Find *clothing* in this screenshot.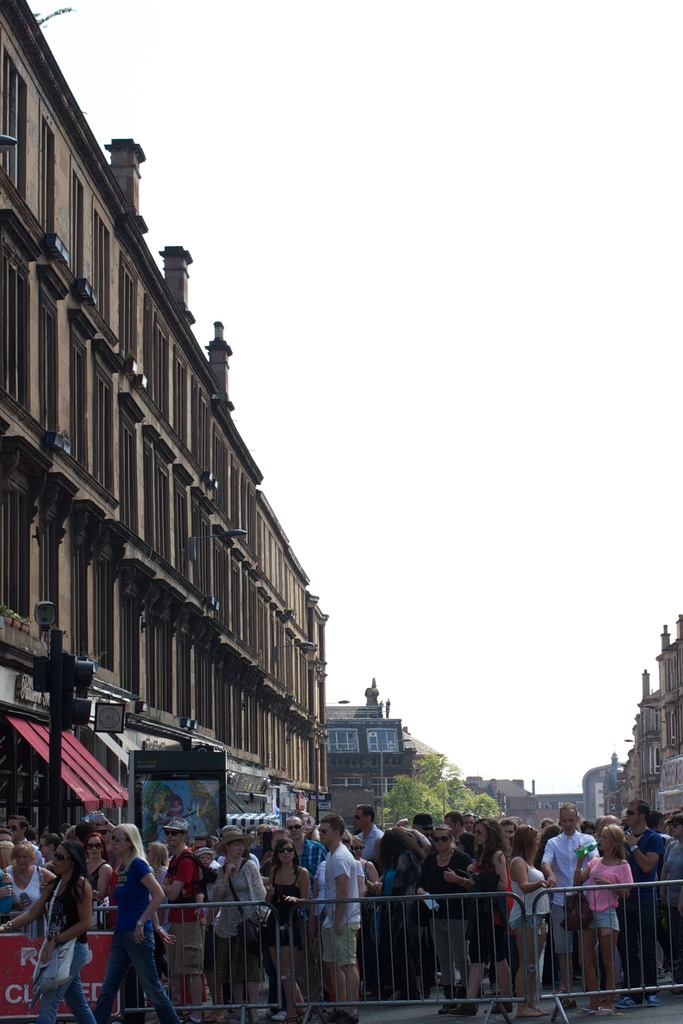
The bounding box for *clothing* is left=585, top=857, right=622, bottom=925.
